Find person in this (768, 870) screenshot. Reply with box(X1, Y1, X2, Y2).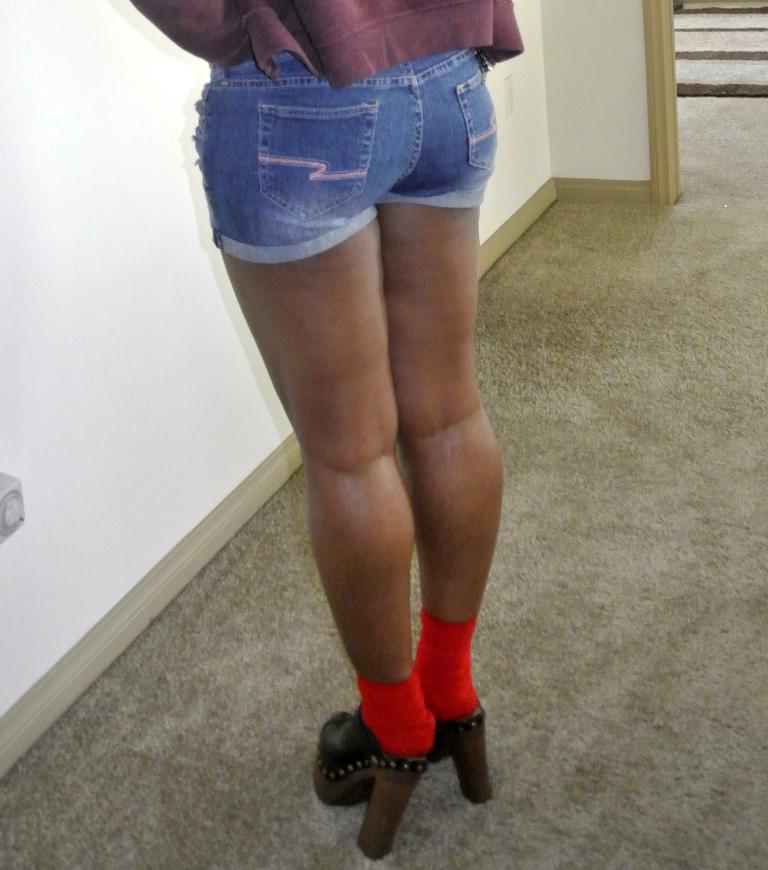
box(124, 0, 550, 761).
